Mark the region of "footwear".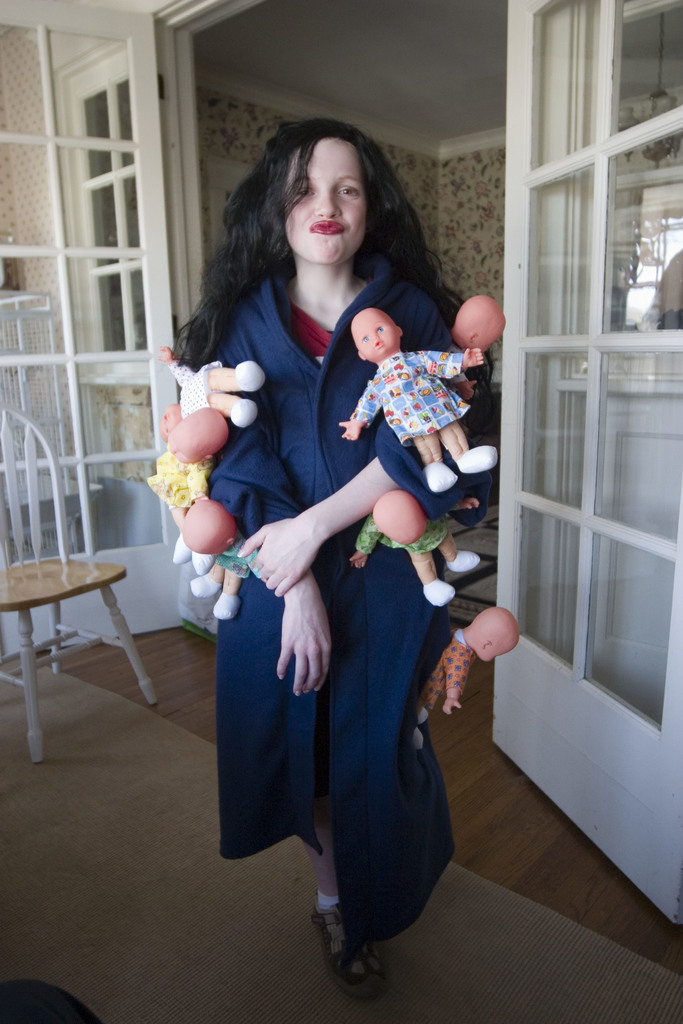
Region: 422 581 456 609.
